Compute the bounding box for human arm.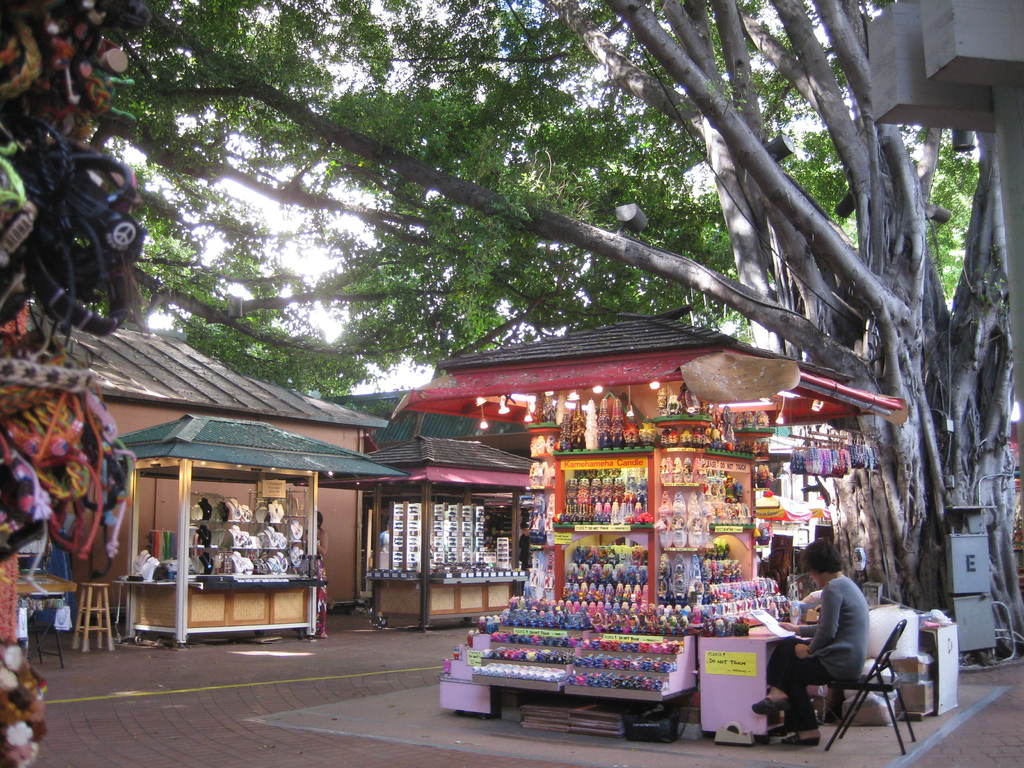
bbox=[316, 528, 333, 557].
